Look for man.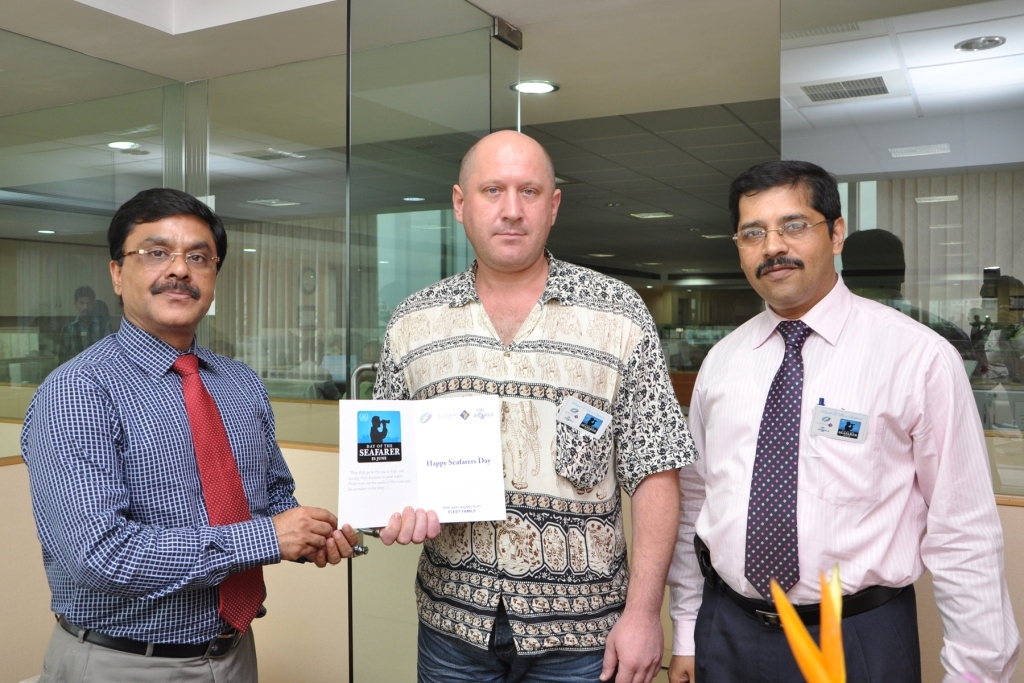
Found: 19,186,358,682.
